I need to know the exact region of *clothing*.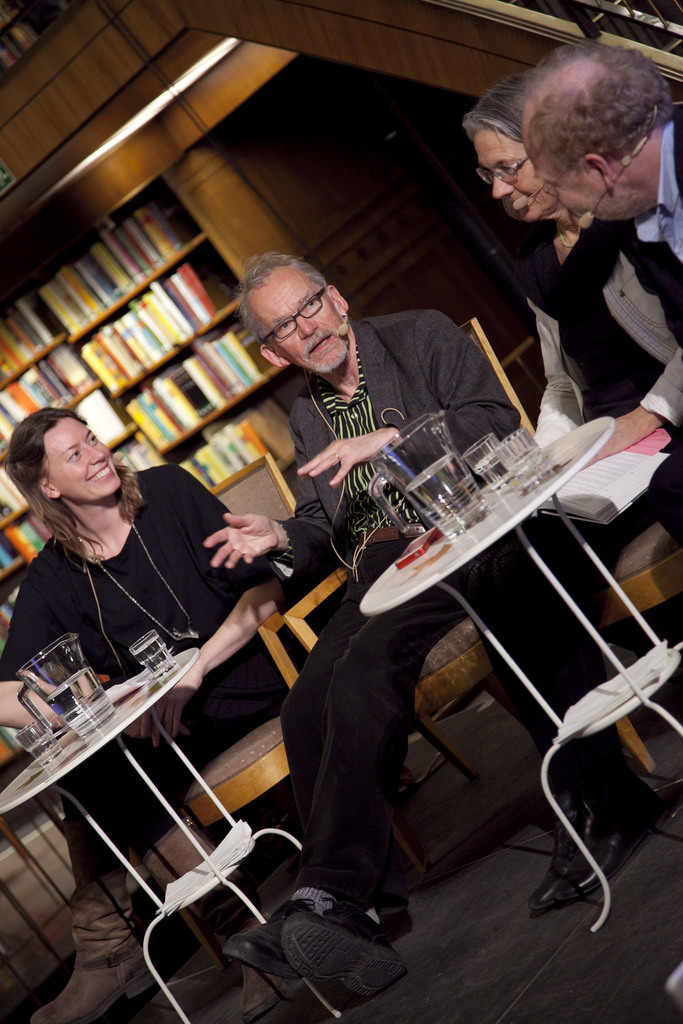
Region: select_region(291, 316, 516, 915).
